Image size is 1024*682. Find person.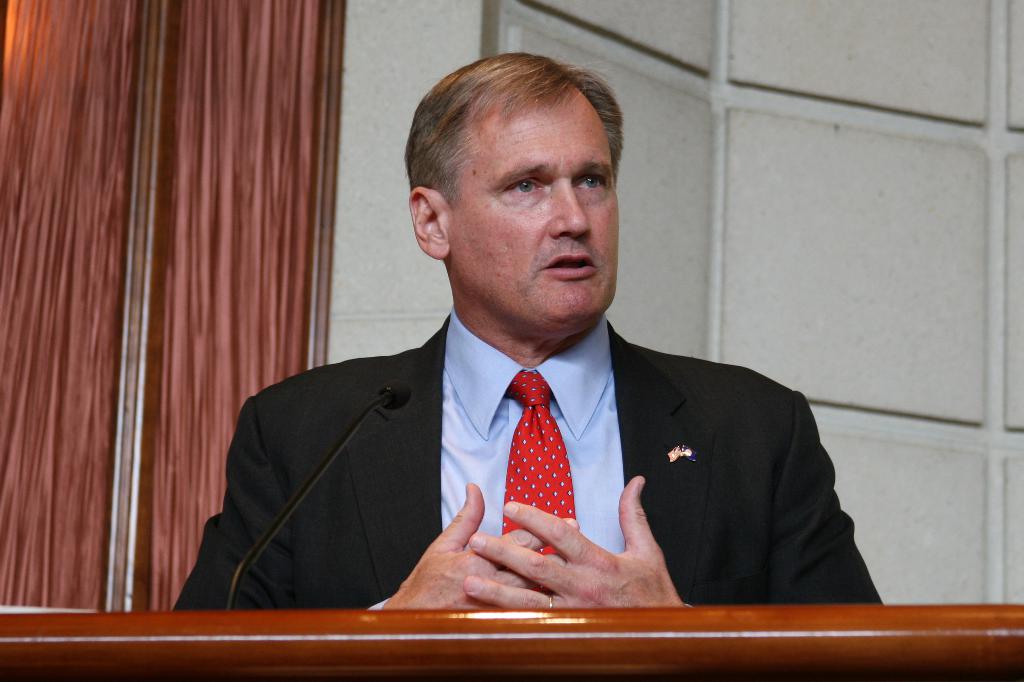
bbox(202, 93, 863, 638).
